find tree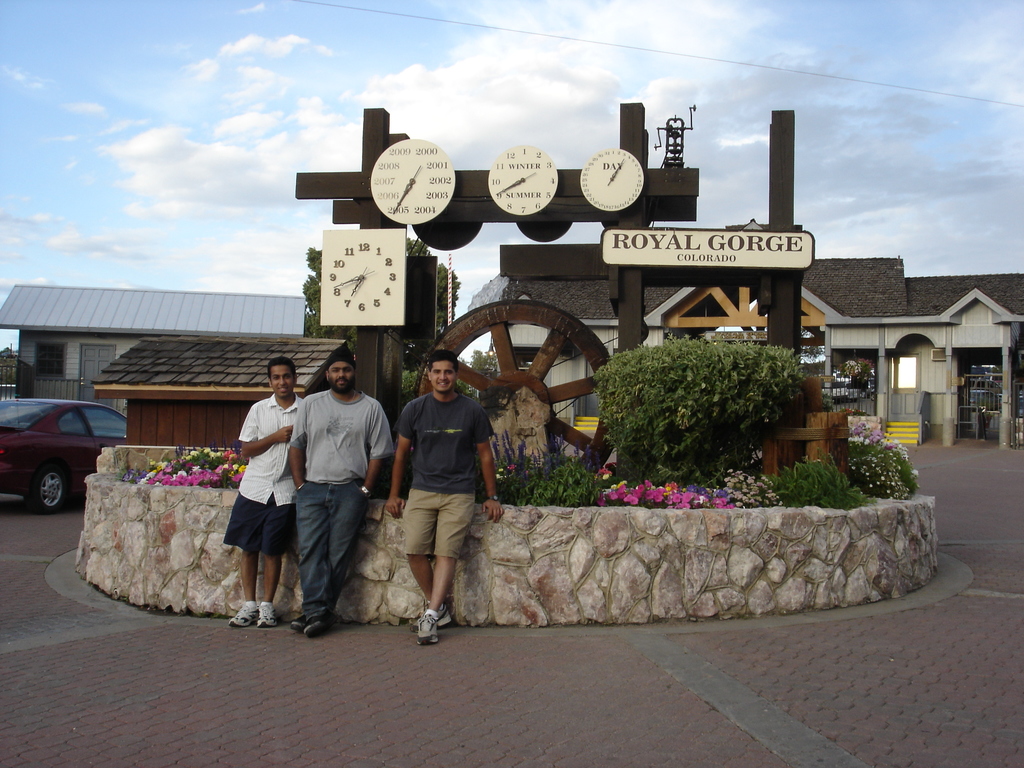
<box>589,317,845,479</box>
